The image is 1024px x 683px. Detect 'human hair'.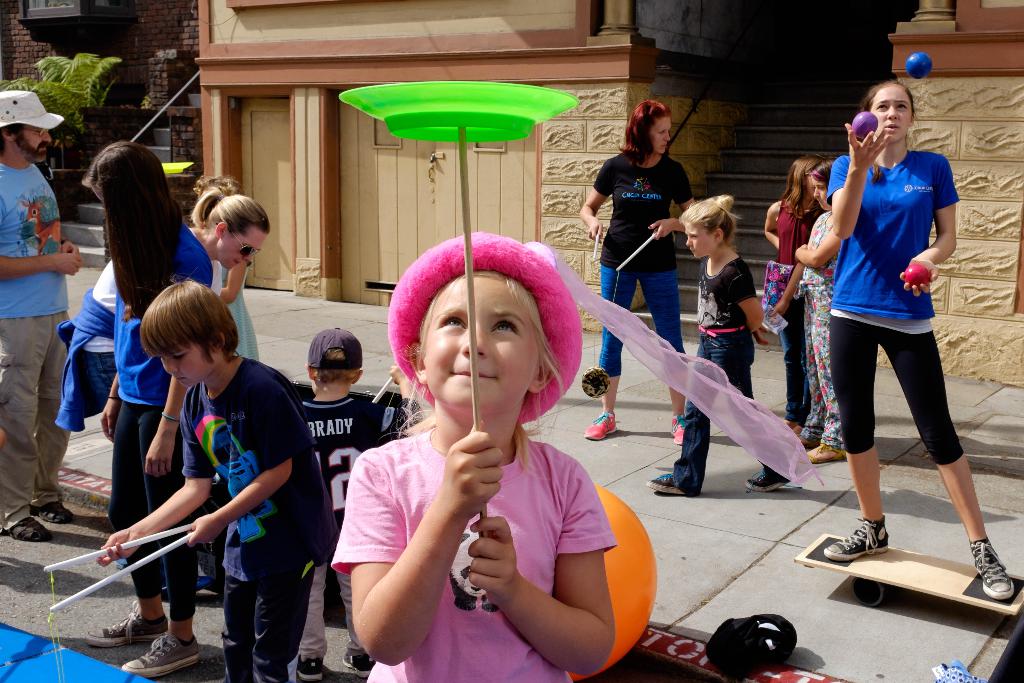
Detection: (x1=817, y1=160, x2=833, y2=204).
